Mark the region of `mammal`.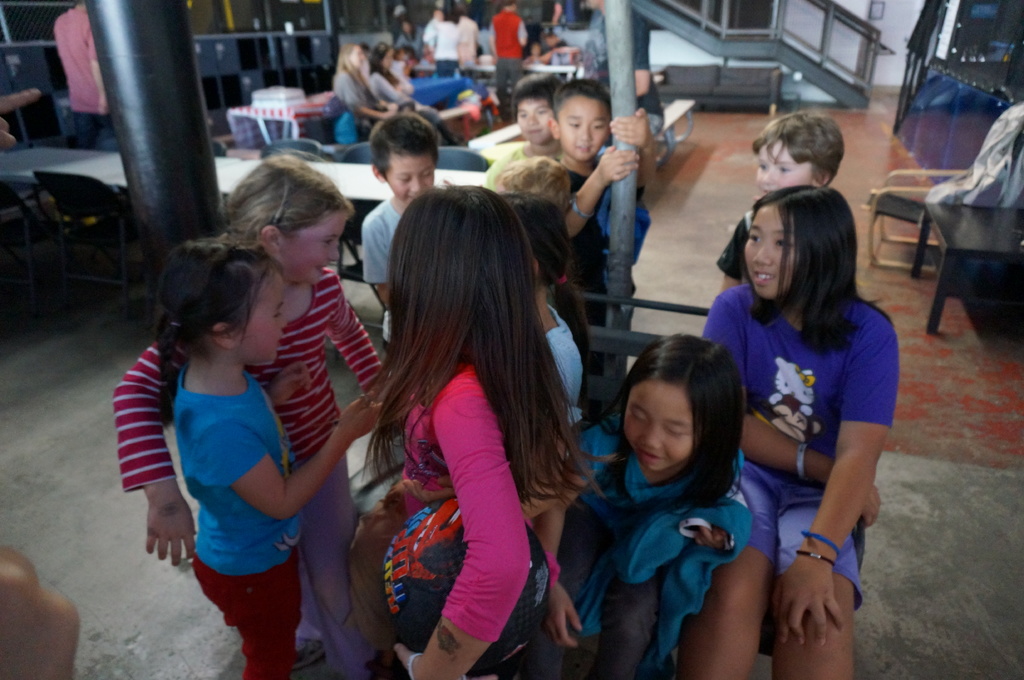
Region: bbox=[488, 0, 531, 119].
